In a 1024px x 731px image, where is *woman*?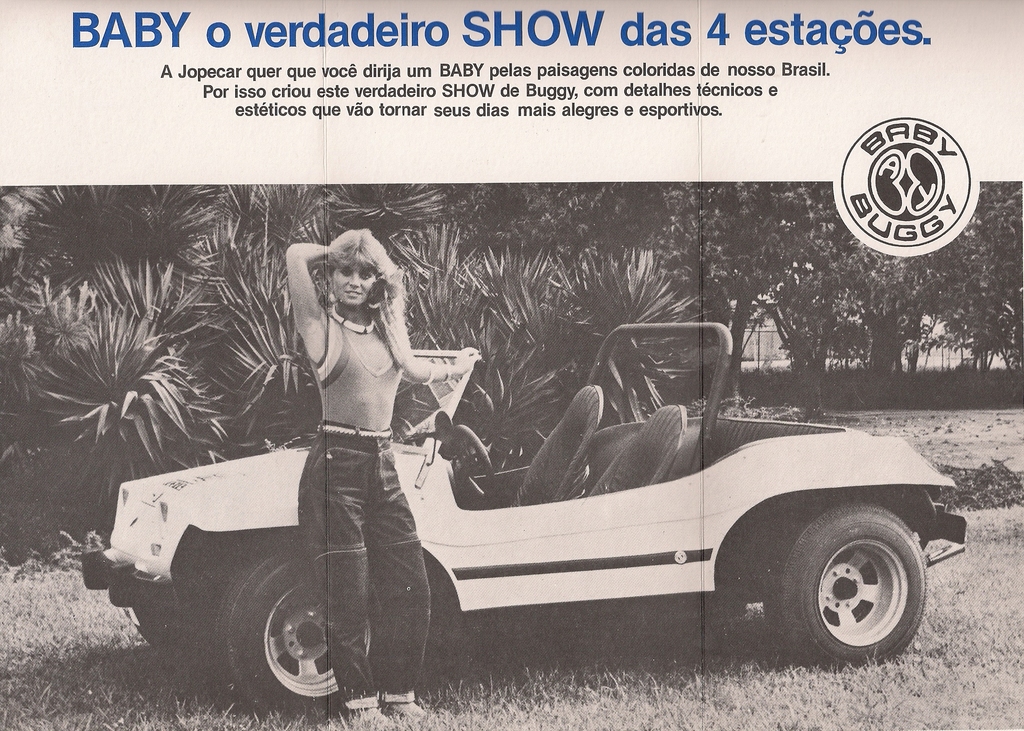
288/231/431/727.
